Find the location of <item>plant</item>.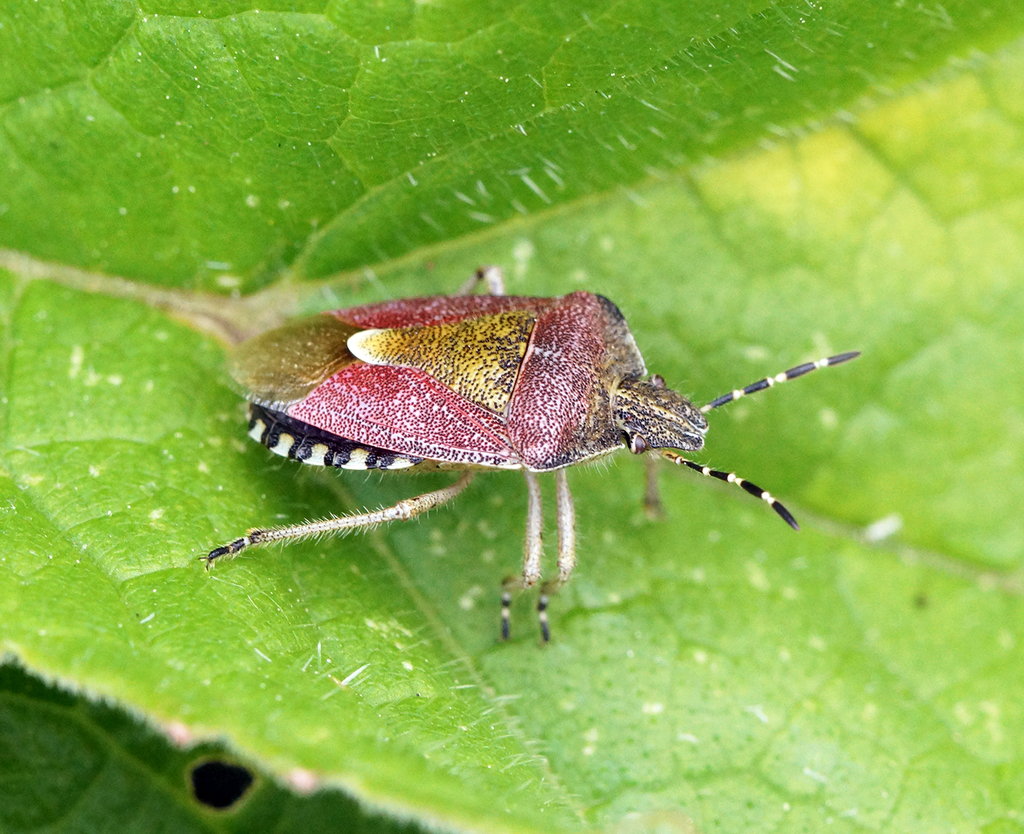
Location: x1=0 y1=0 x2=1023 y2=833.
